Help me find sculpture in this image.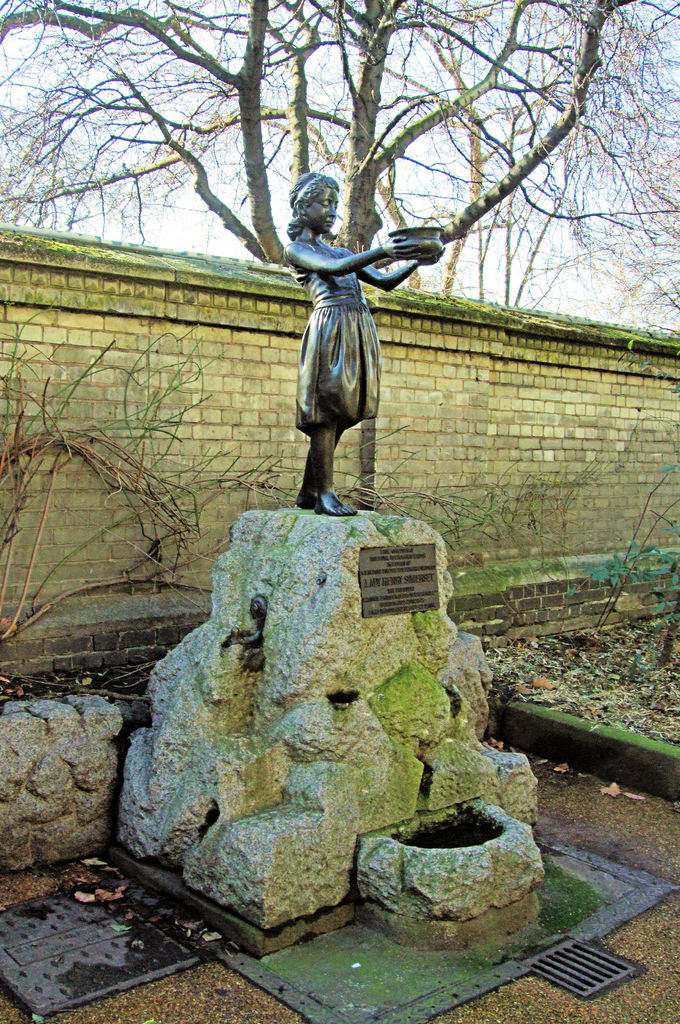
Found it: <box>289,165,432,520</box>.
